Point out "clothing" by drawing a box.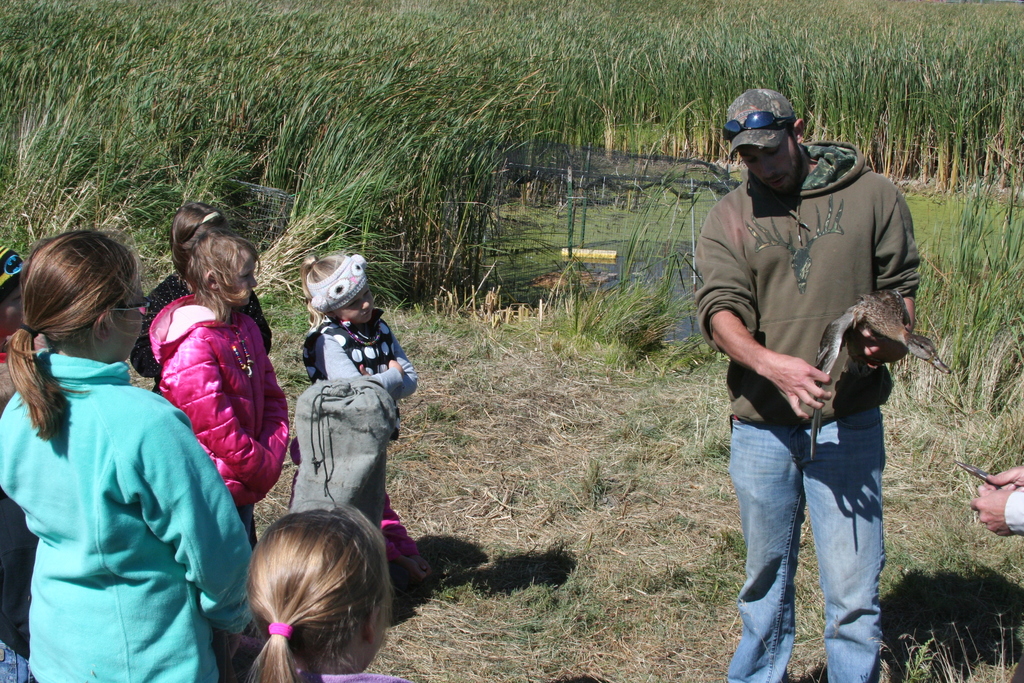
x1=0, y1=634, x2=38, y2=682.
